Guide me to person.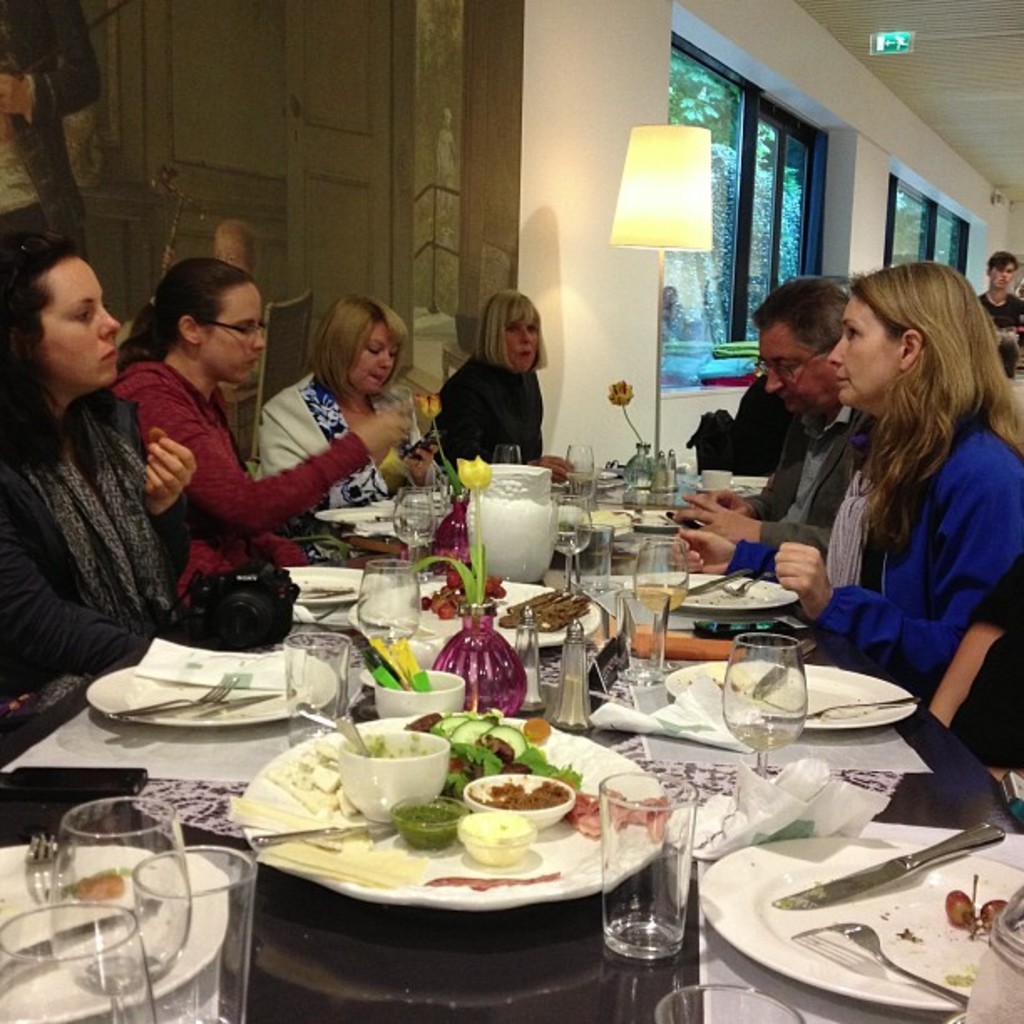
Guidance: l=263, t=294, r=433, b=504.
